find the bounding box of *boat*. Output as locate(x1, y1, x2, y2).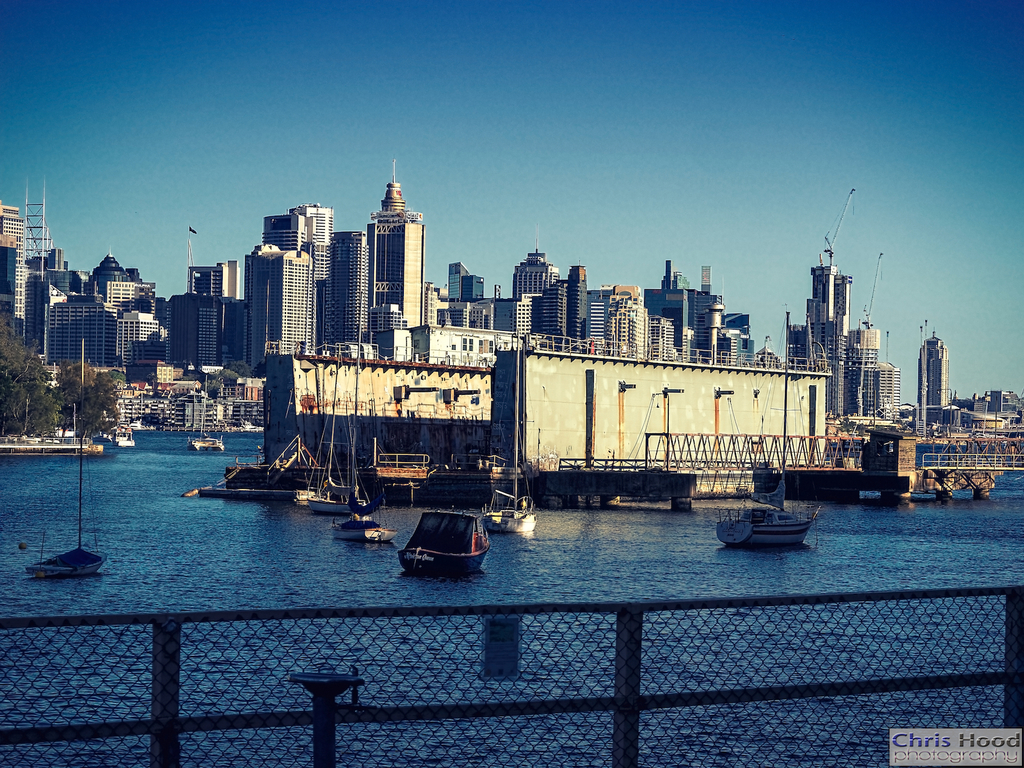
locate(487, 346, 532, 533).
